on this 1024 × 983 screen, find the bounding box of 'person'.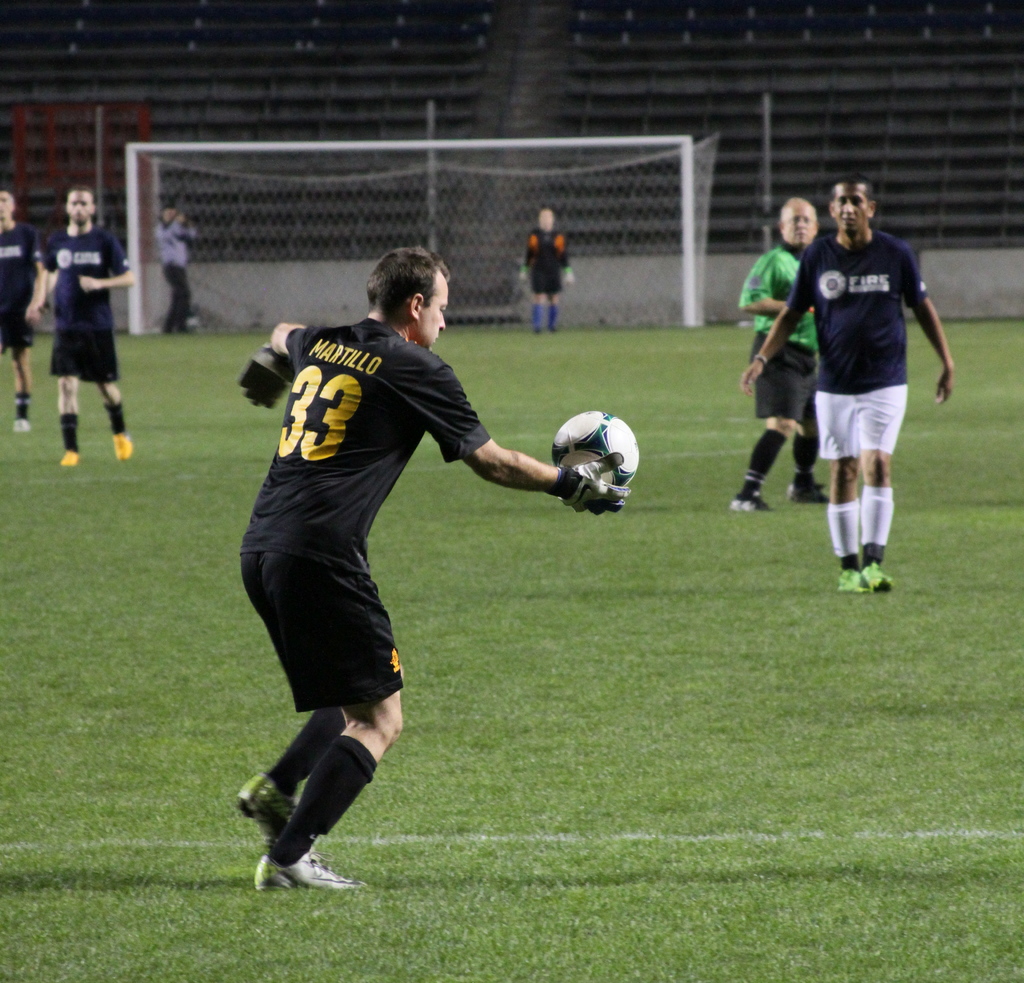
Bounding box: (left=155, top=204, right=200, bottom=333).
